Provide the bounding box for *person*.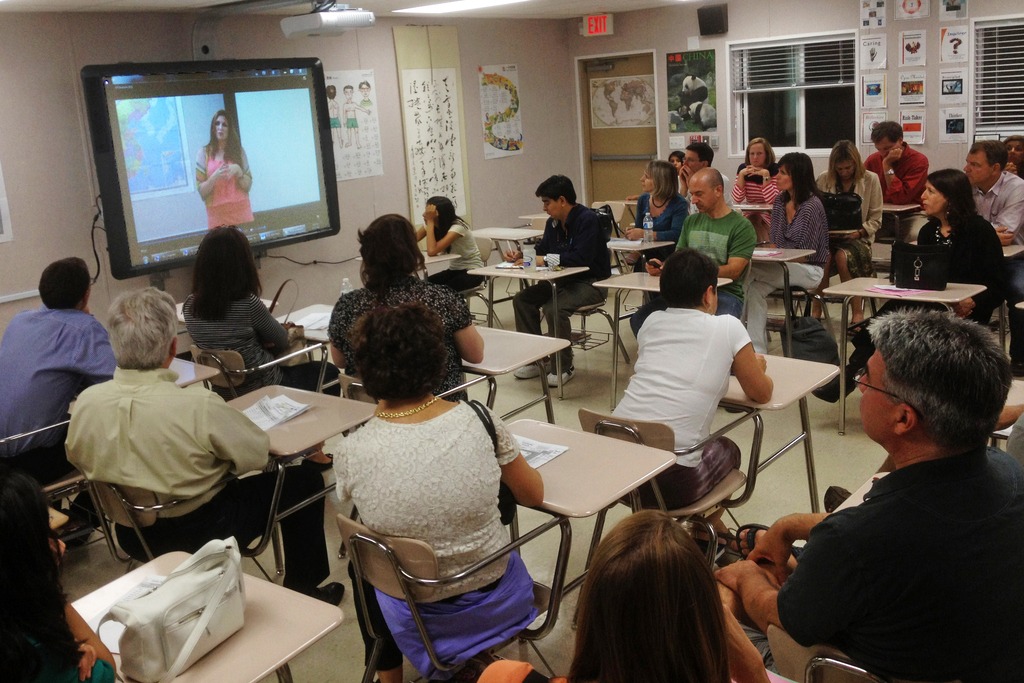
rect(860, 121, 926, 245).
